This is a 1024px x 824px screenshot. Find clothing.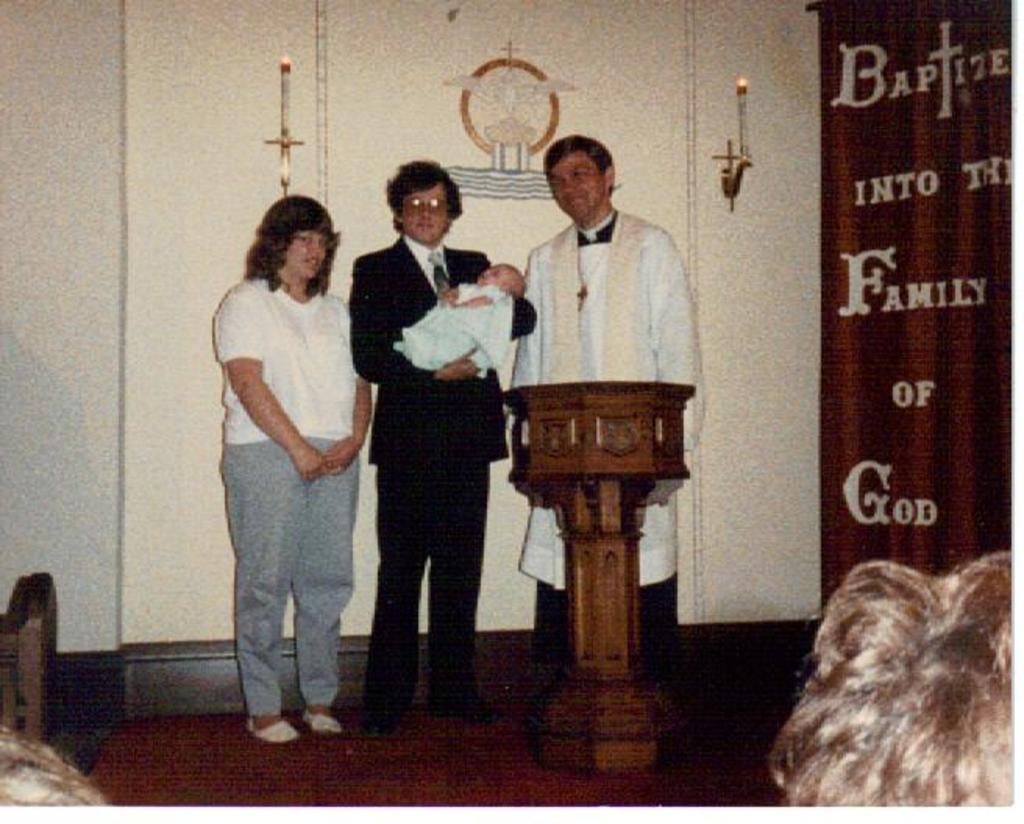
Bounding box: BBox(503, 206, 696, 662).
